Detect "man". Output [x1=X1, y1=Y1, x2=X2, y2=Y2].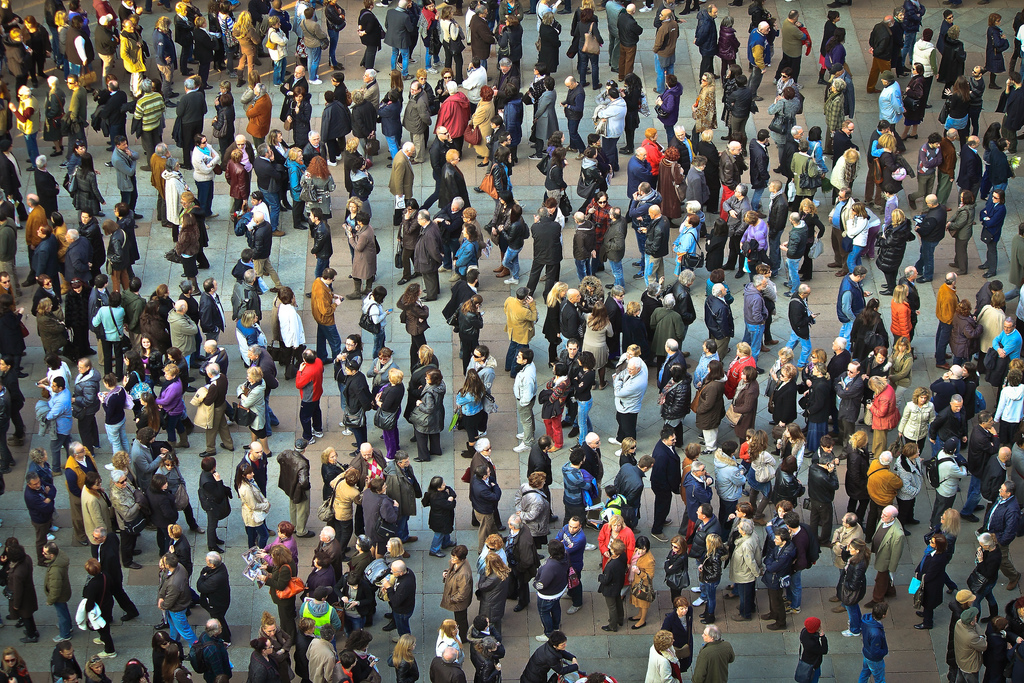
[x1=94, y1=79, x2=130, y2=169].
